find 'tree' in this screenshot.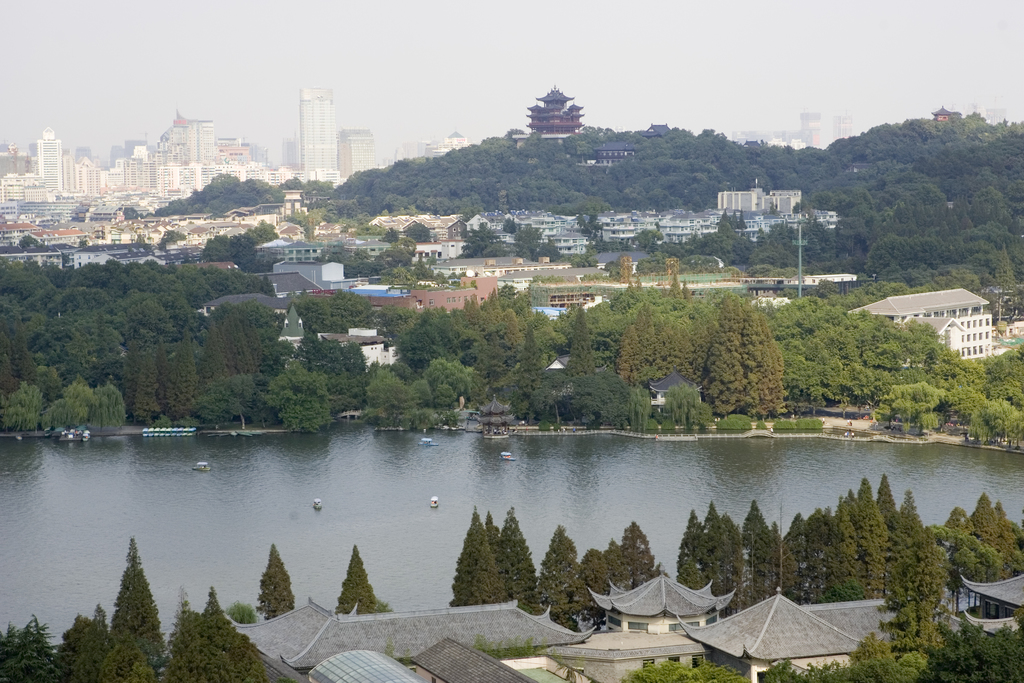
The bounding box for 'tree' is [left=708, top=213, right=748, bottom=240].
